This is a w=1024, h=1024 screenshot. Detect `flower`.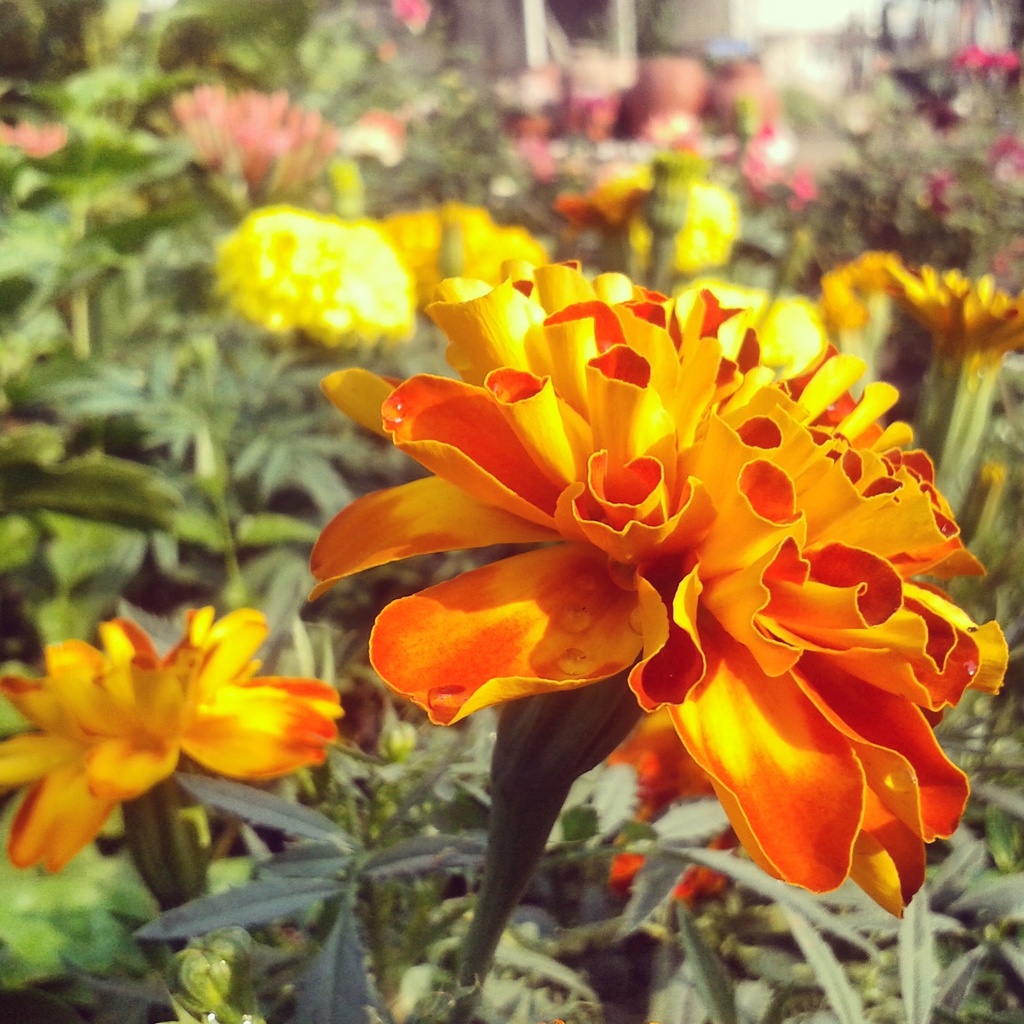
rect(817, 252, 905, 333).
